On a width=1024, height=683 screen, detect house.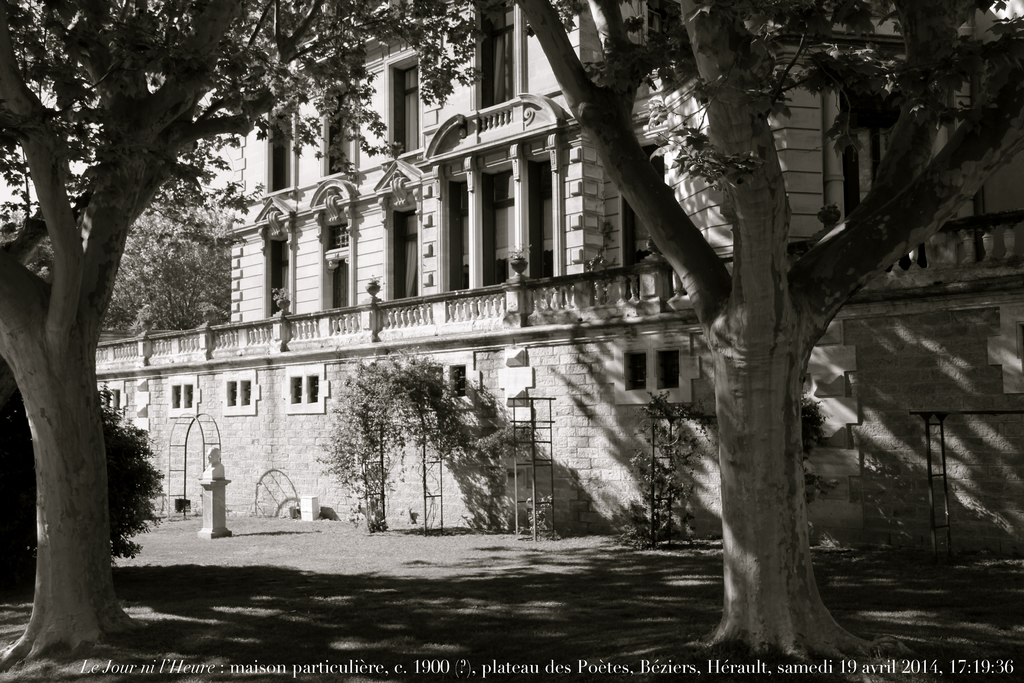
box(92, 0, 1023, 532).
